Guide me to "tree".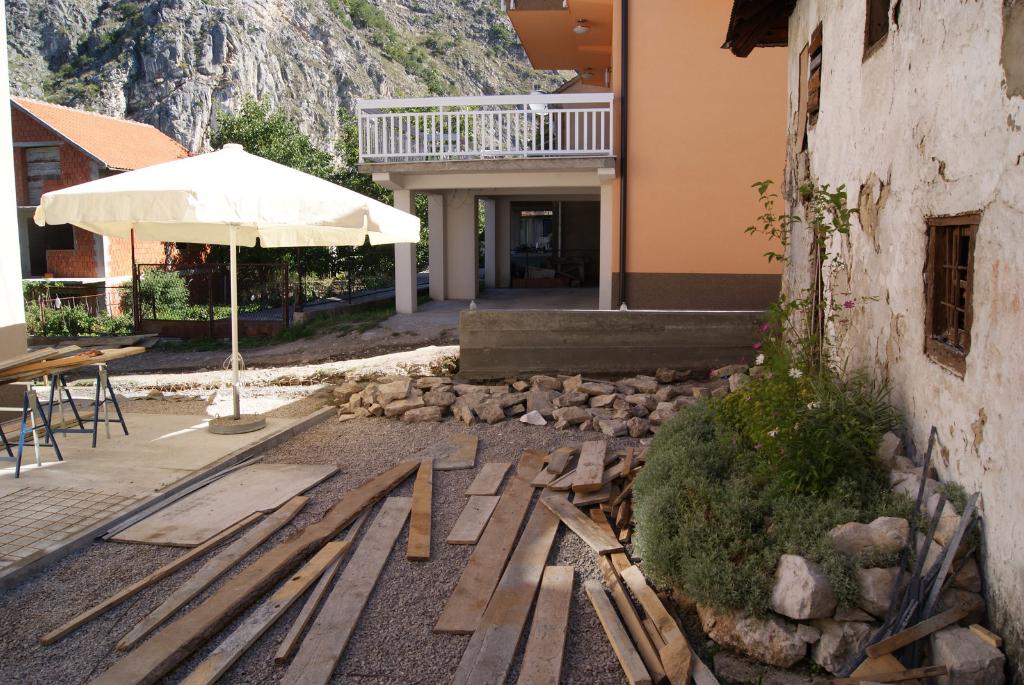
Guidance: <bbox>330, 95, 443, 280</bbox>.
